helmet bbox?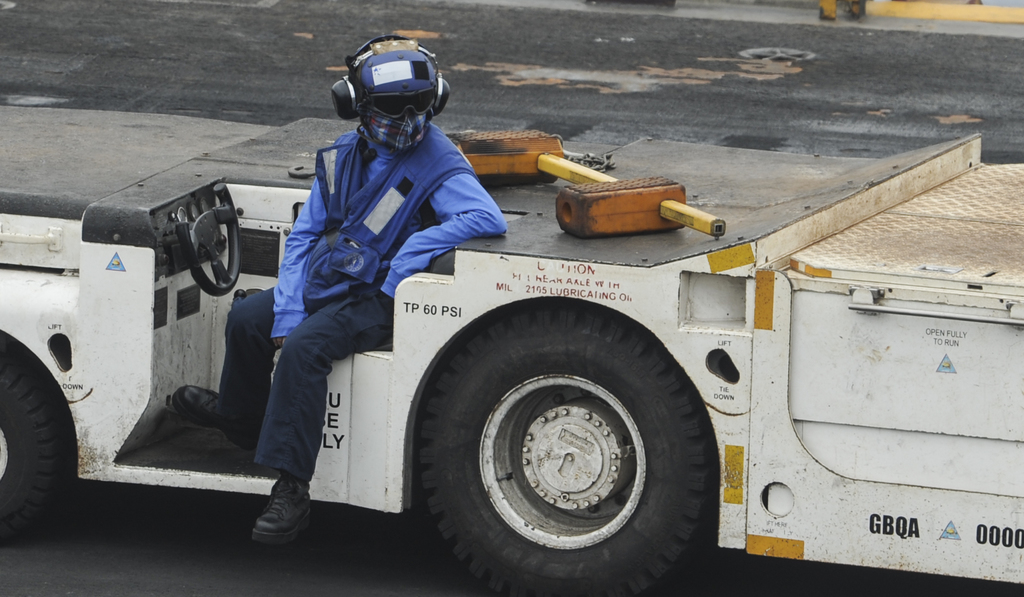
locate(323, 33, 438, 142)
